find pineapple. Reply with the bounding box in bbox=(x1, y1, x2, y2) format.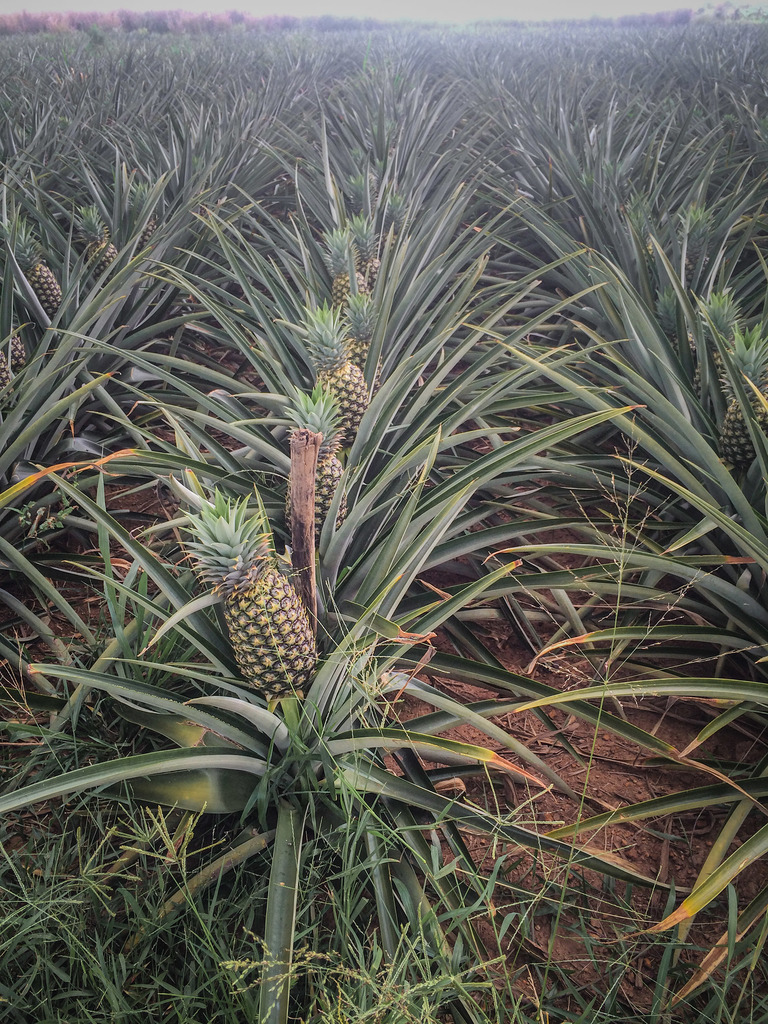
bbox=(0, 202, 63, 316).
